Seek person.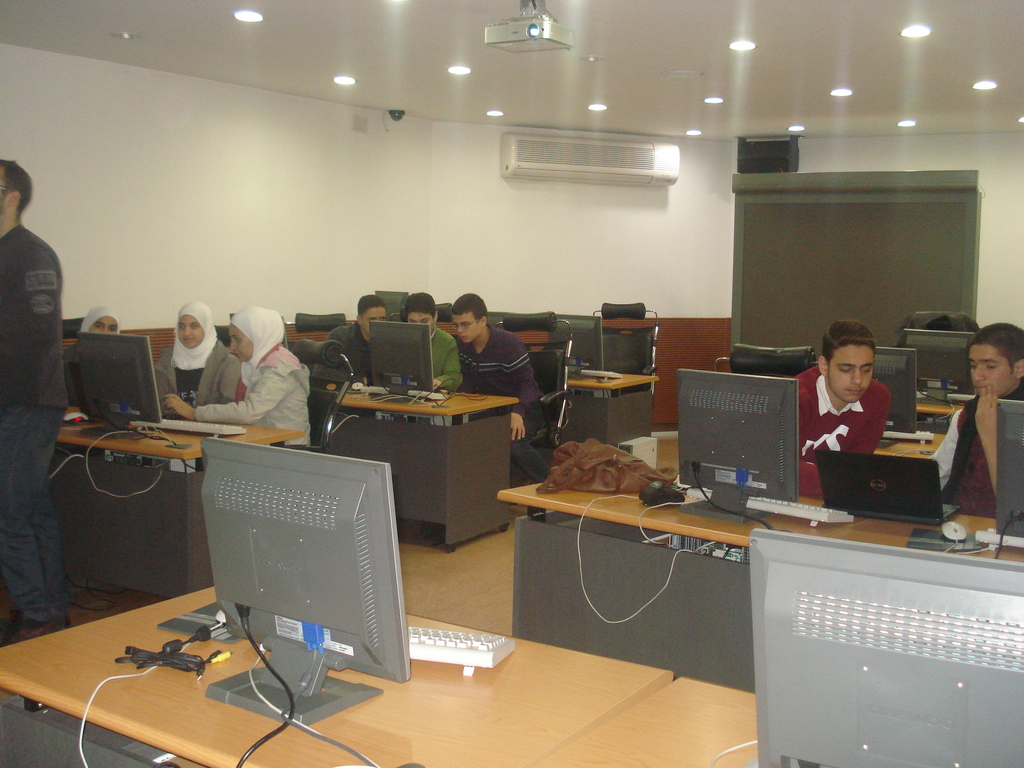
box=[78, 304, 120, 335].
